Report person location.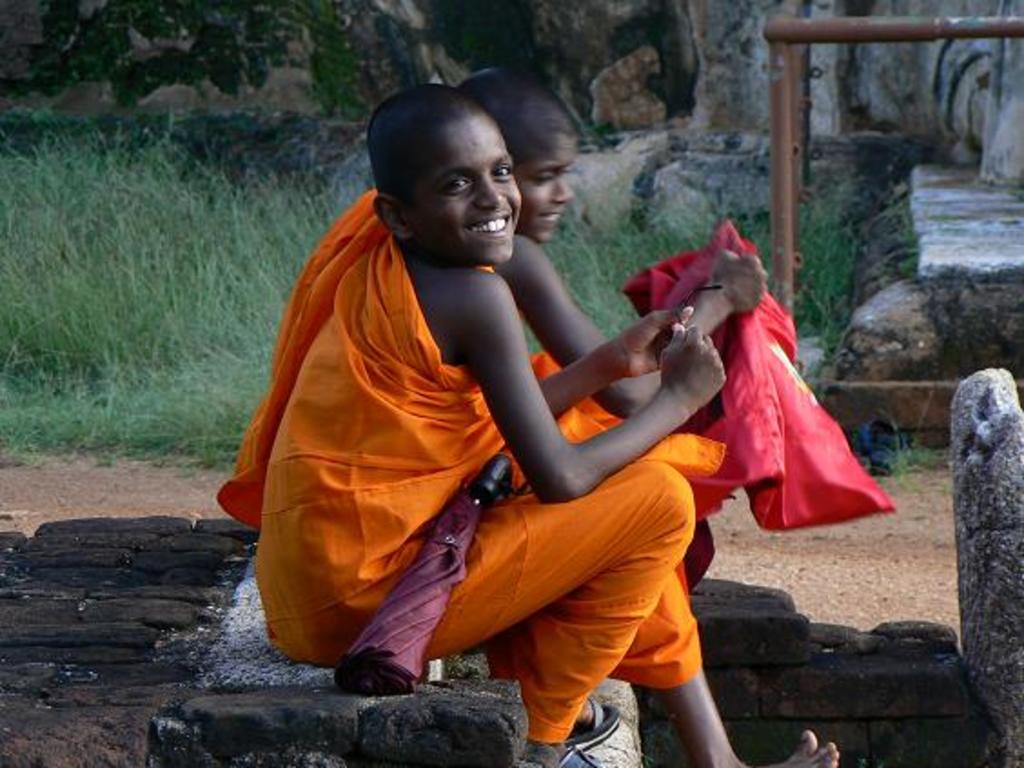
Report: detection(214, 73, 904, 588).
